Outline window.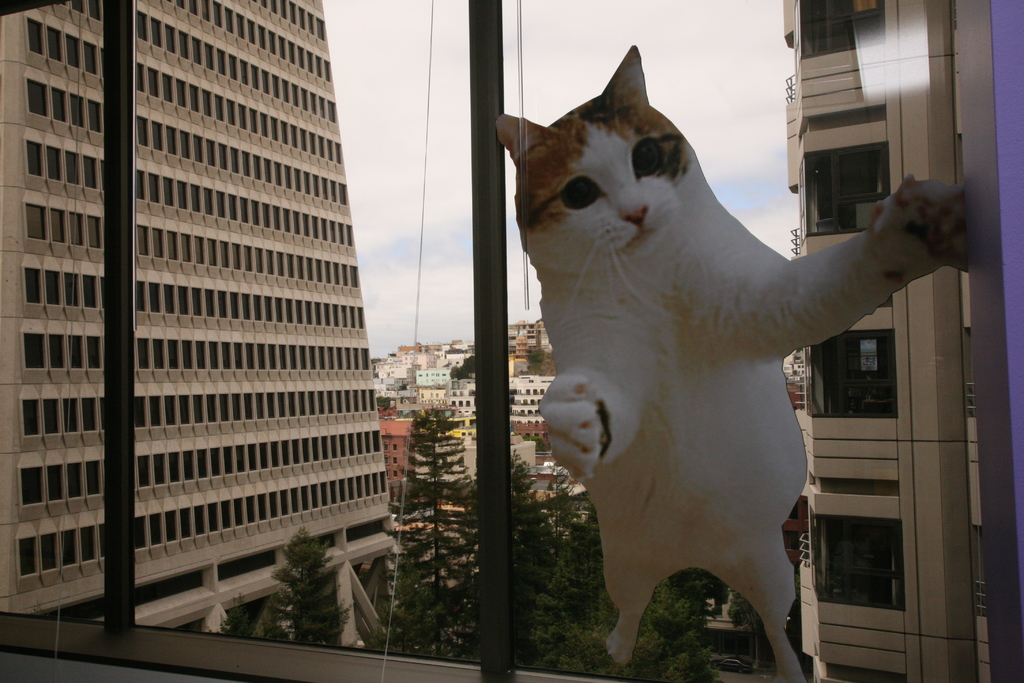
Outline: region(40, 531, 61, 572).
